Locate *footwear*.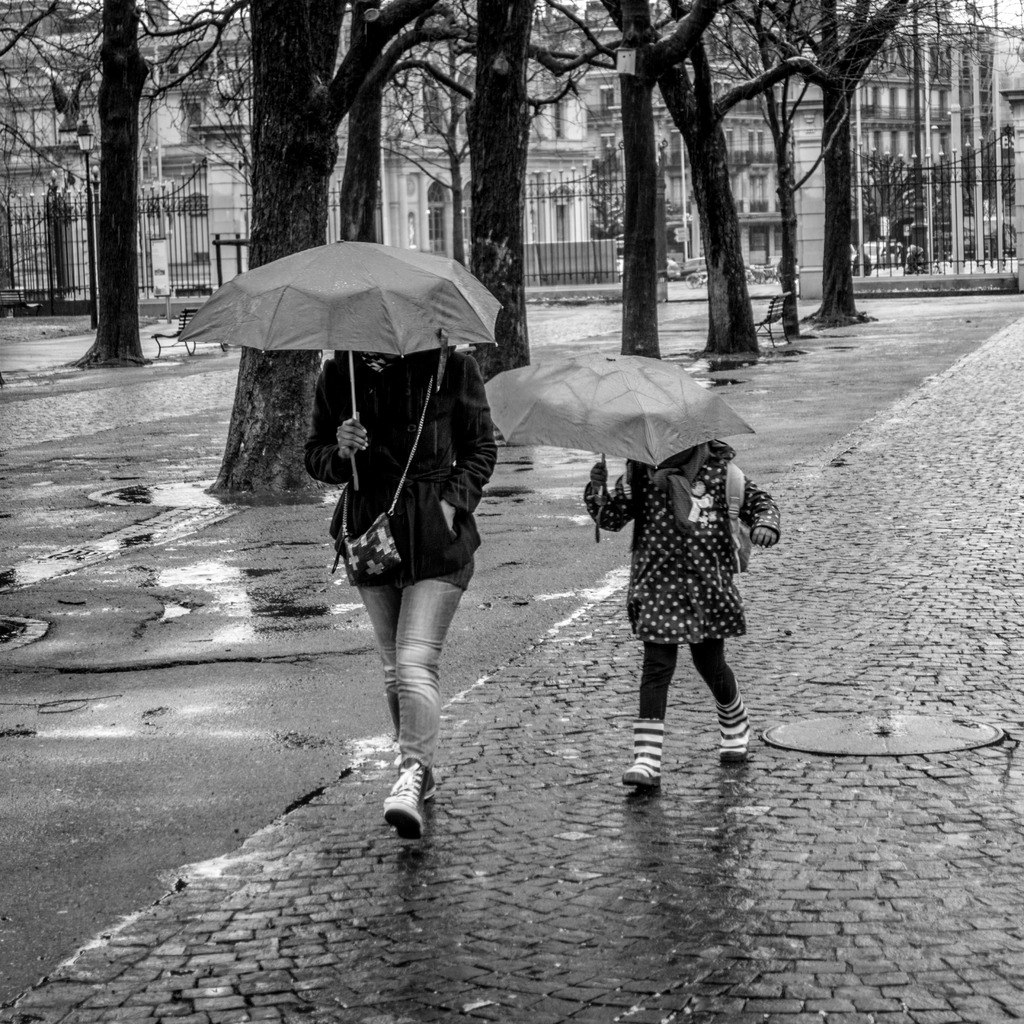
Bounding box: bbox(380, 758, 435, 842).
